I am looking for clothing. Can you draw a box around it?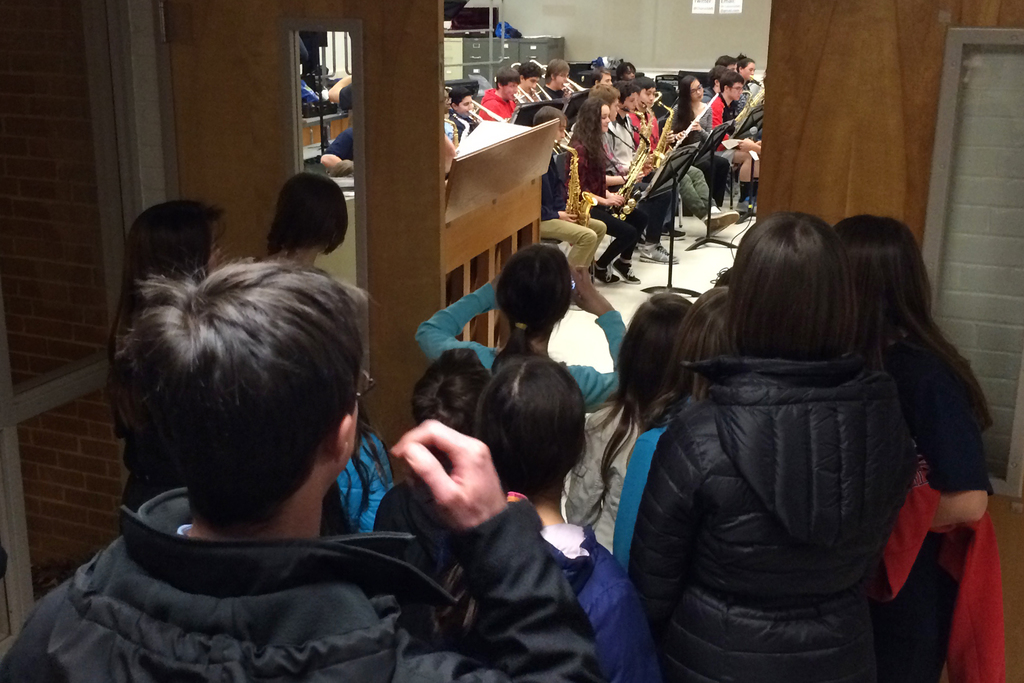
Sure, the bounding box is [561, 128, 642, 269].
